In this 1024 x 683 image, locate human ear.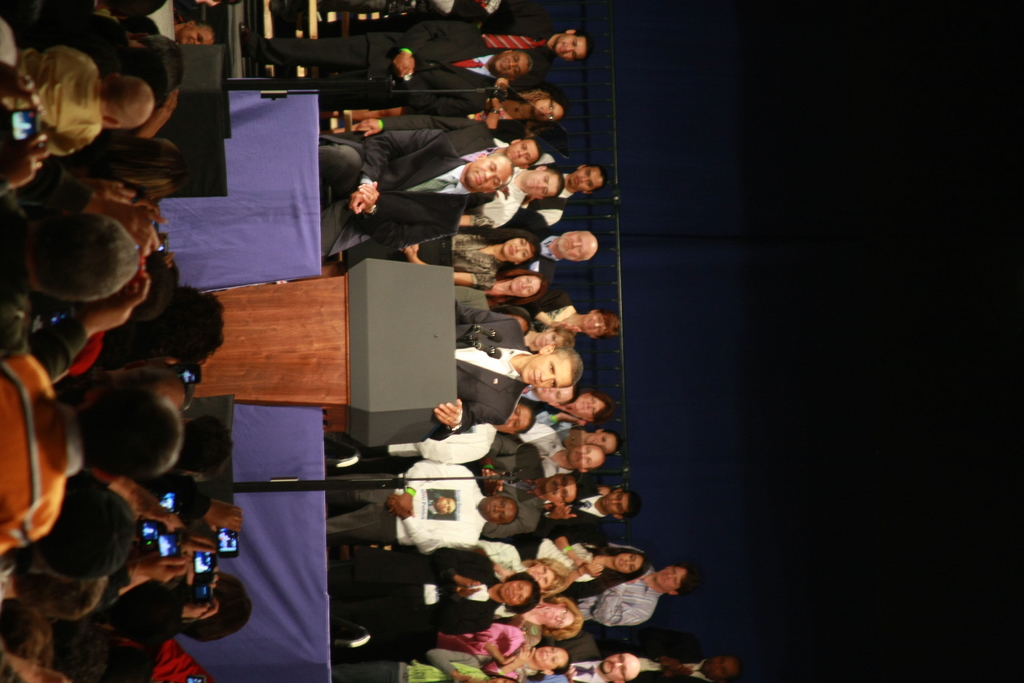
Bounding box: rect(502, 48, 510, 53).
